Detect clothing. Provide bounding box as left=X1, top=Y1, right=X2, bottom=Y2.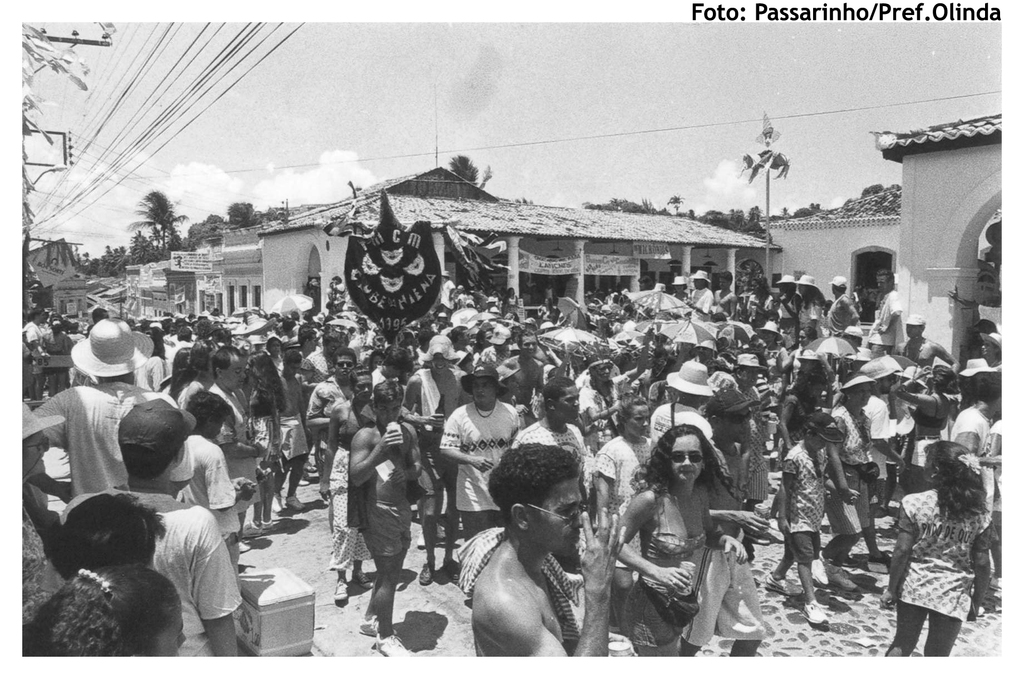
left=329, top=454, right=375, bottom=573.
